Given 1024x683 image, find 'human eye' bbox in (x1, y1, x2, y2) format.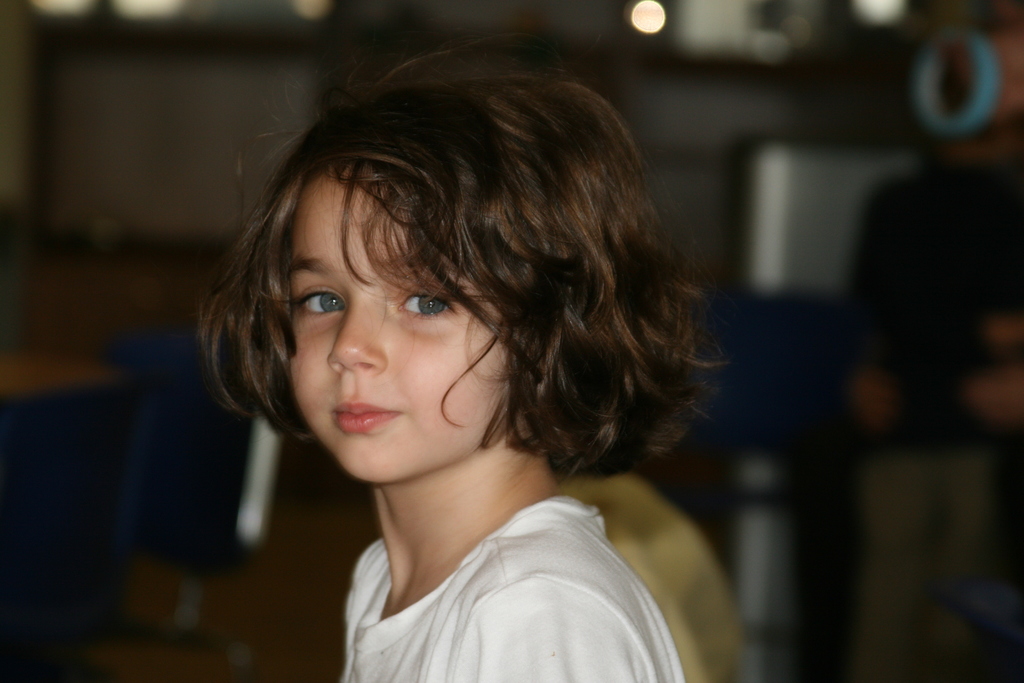
(290, 283, 346, 322).
